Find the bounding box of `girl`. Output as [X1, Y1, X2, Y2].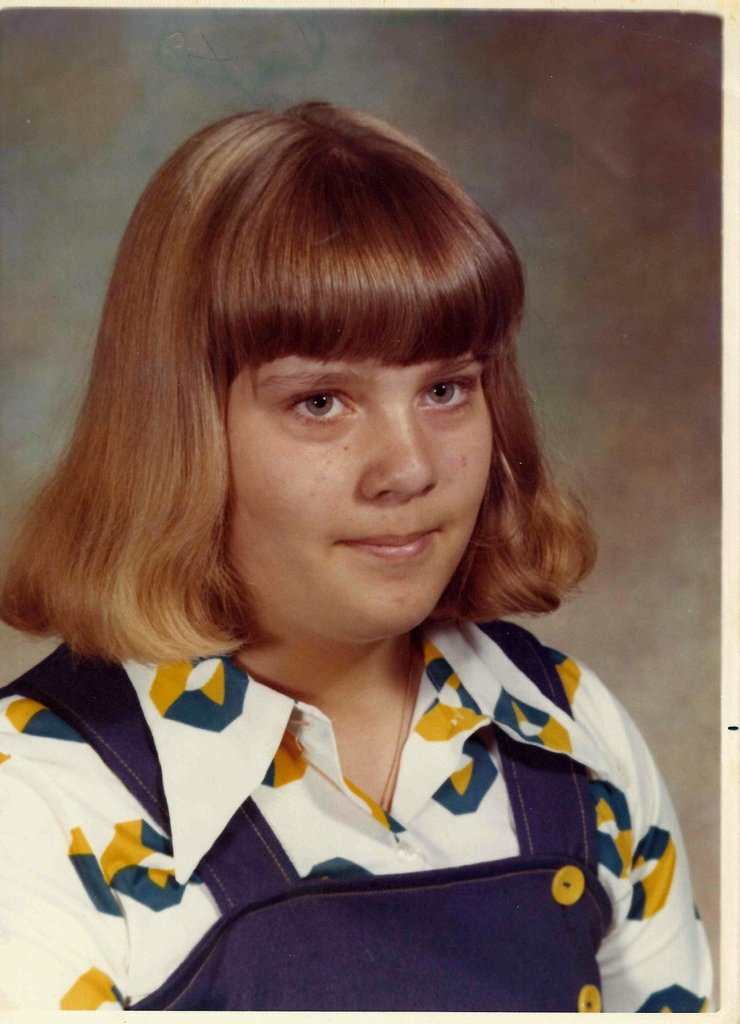
[0, 107, 710, 1023].
